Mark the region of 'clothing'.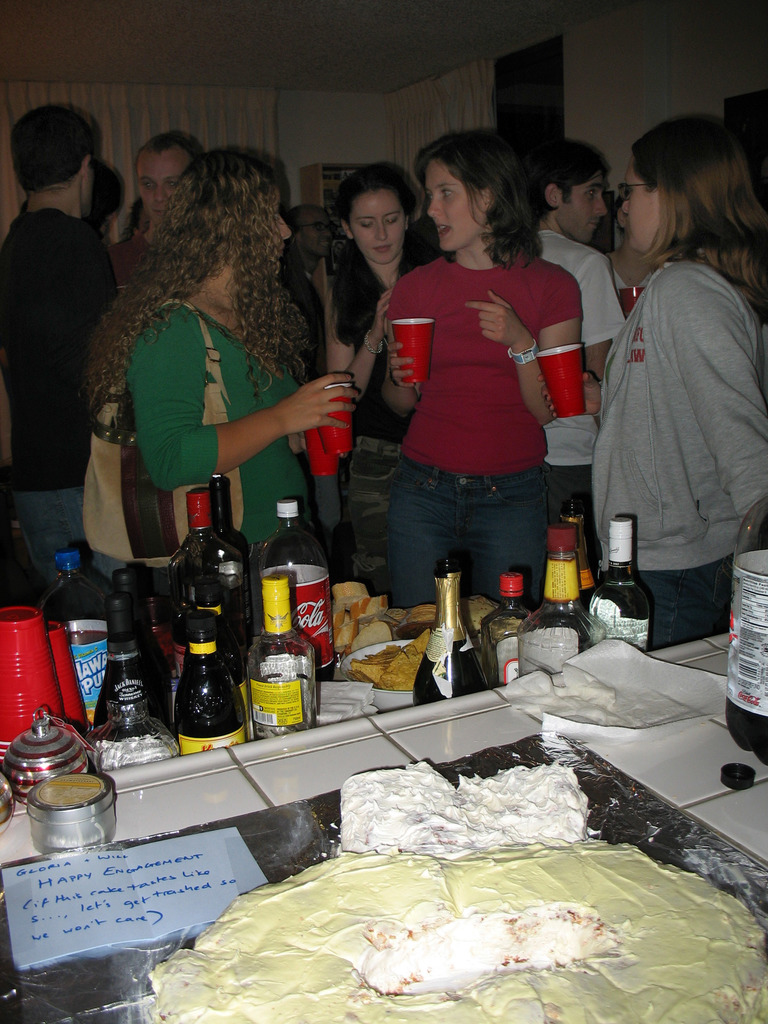
Region: rect(387, 200, 585, 582).
